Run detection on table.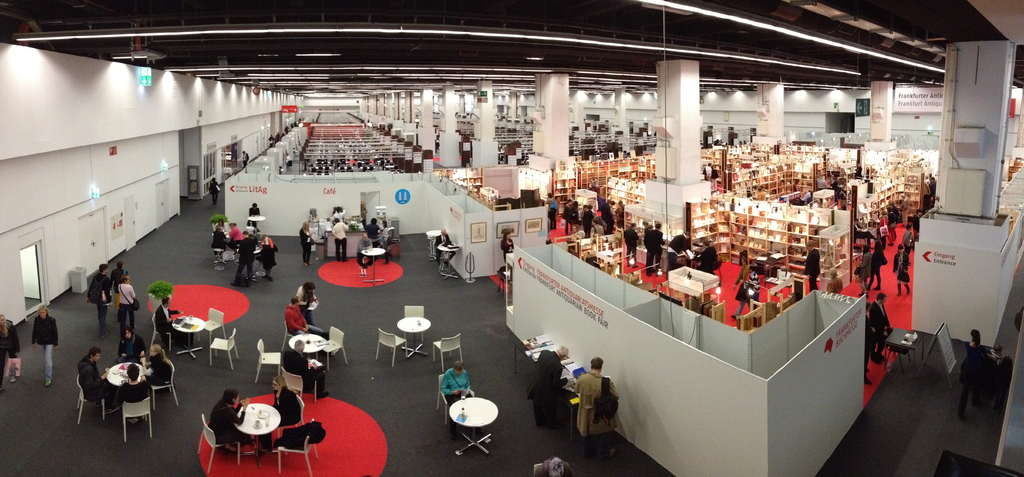
Result: Rect(104, 361, 155, 391).
